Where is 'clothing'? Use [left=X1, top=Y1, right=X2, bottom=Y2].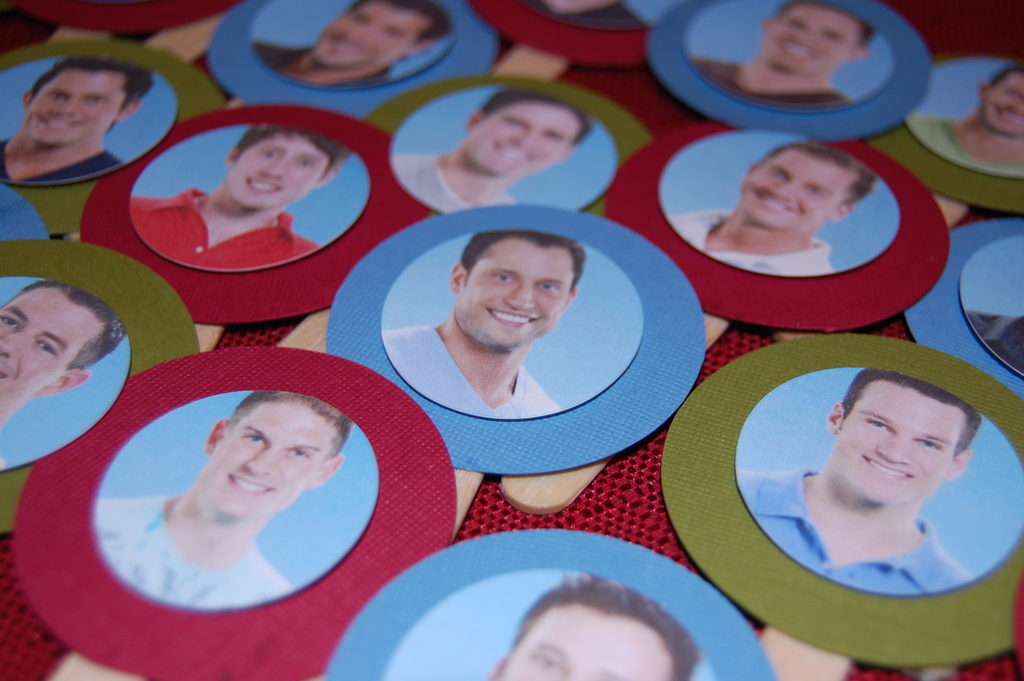
[left=668, top=205, right=836, bottom=272].
